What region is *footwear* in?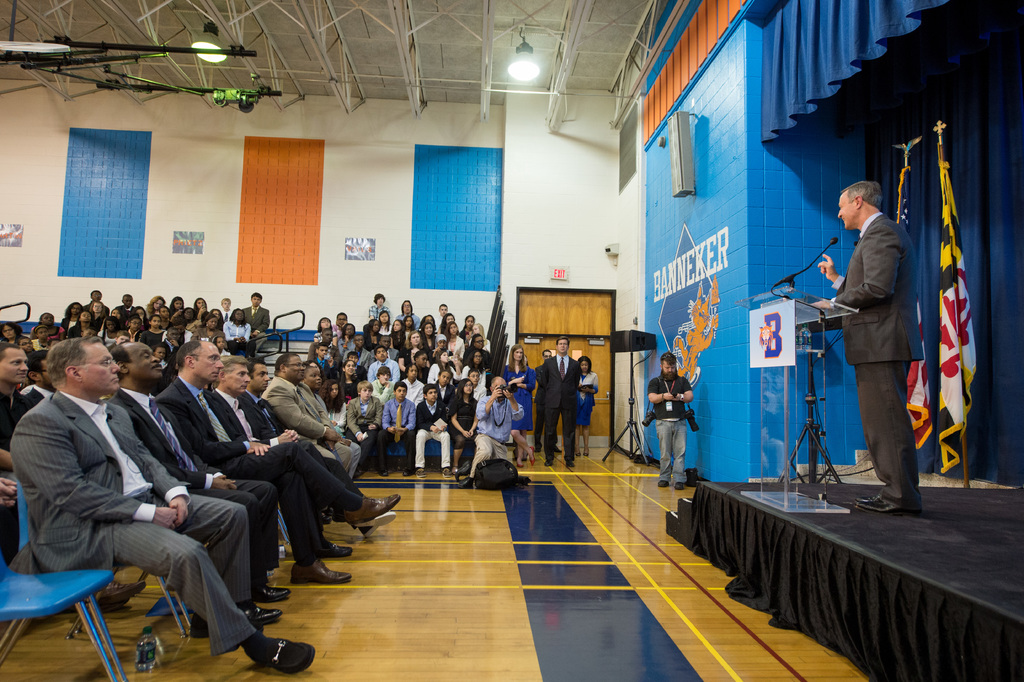
670/481/684/487.
